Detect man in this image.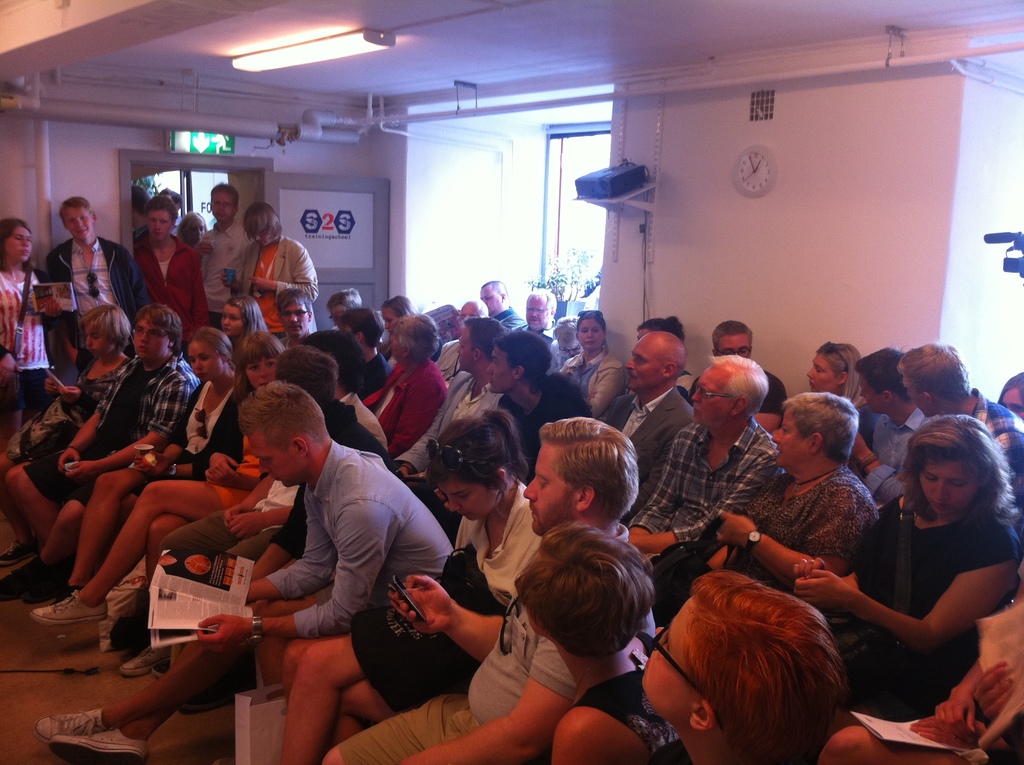
Detection: locate(552, 315, 584, 366).
